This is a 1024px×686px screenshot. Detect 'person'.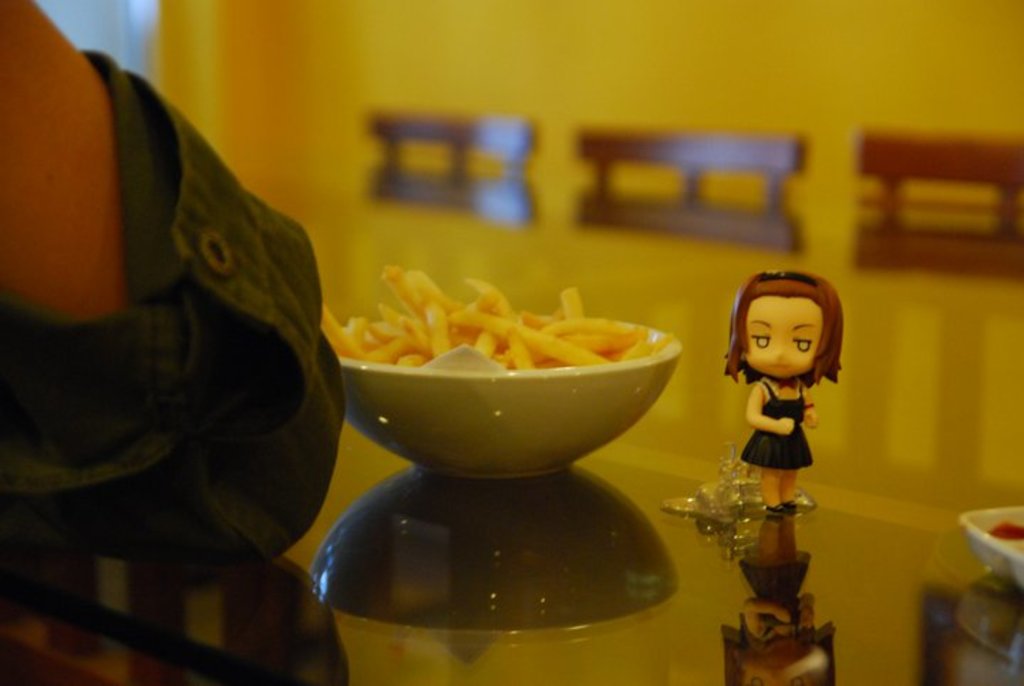
710, 269, 858, 531.
